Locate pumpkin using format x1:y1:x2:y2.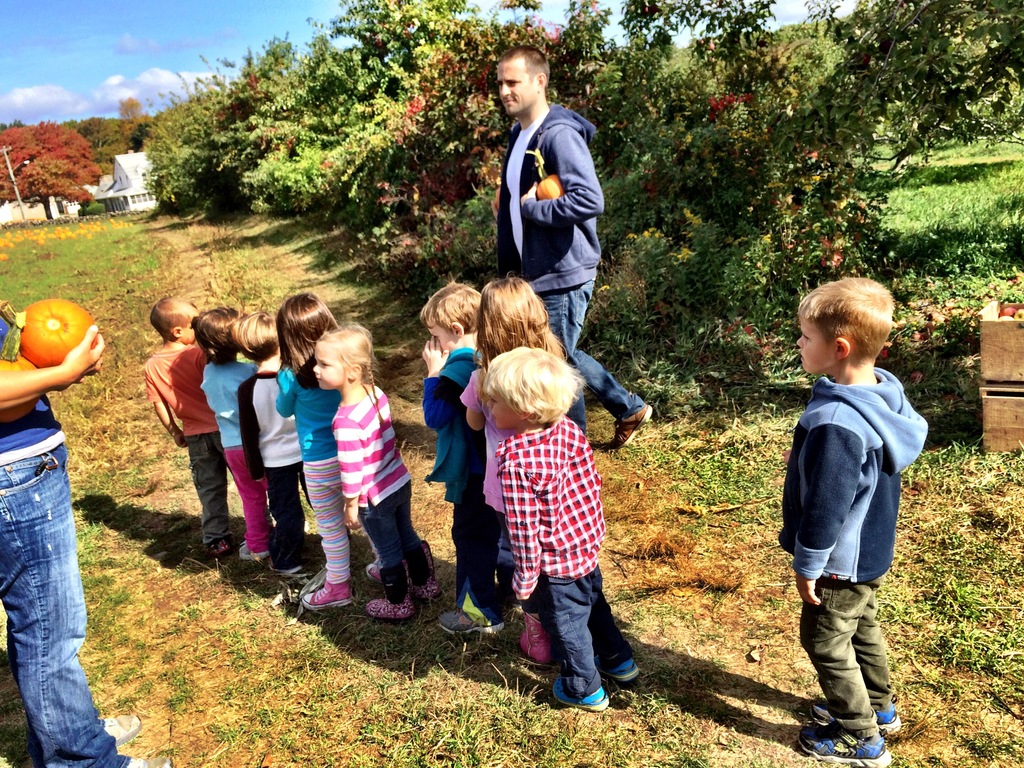
10:287:97:388.
